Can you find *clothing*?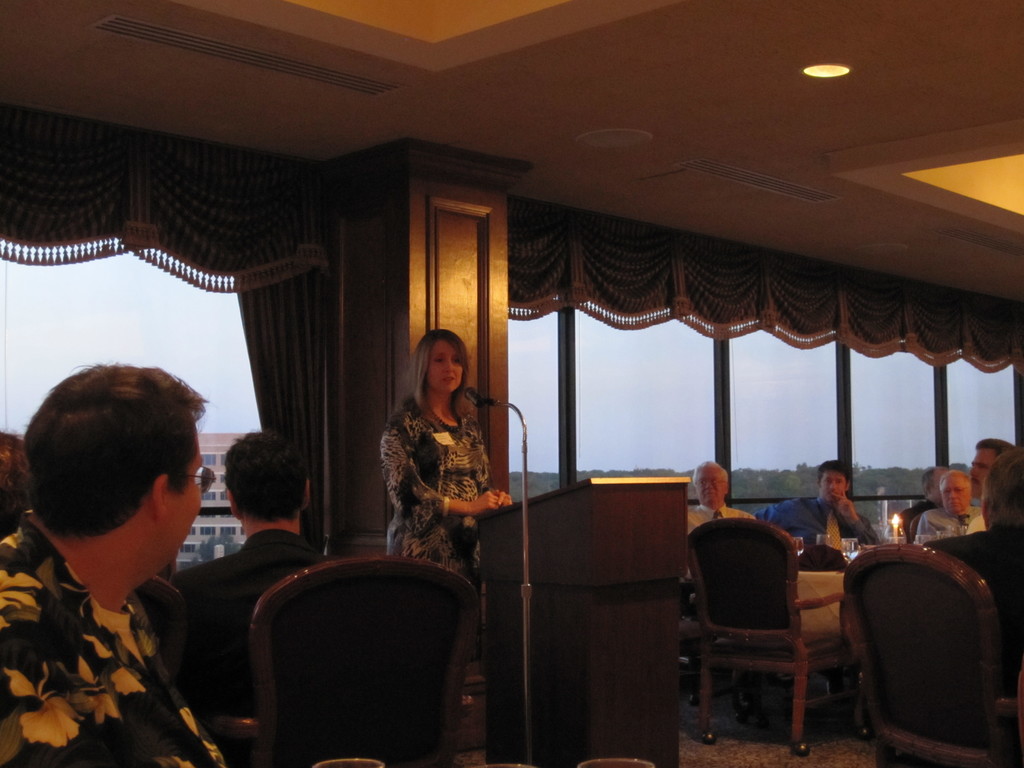
Yes, bounding box: crop(689, 493, 753, 615).
